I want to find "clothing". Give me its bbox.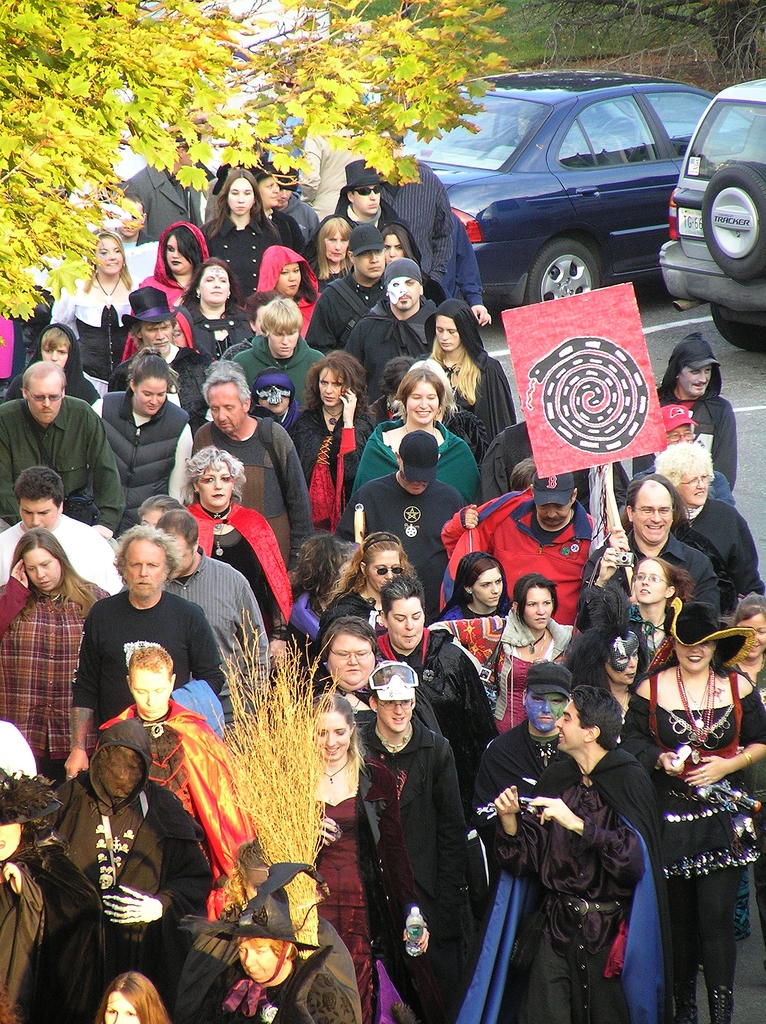
[424, 305, 515, 447].
